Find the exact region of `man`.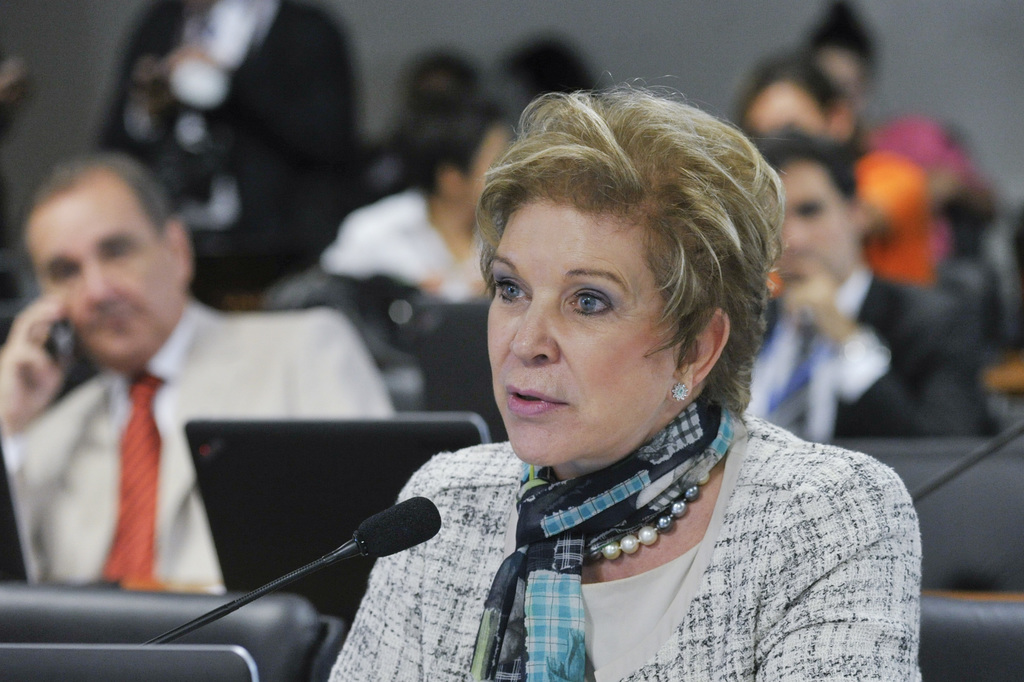
Exact region: 88,0,364,303.
